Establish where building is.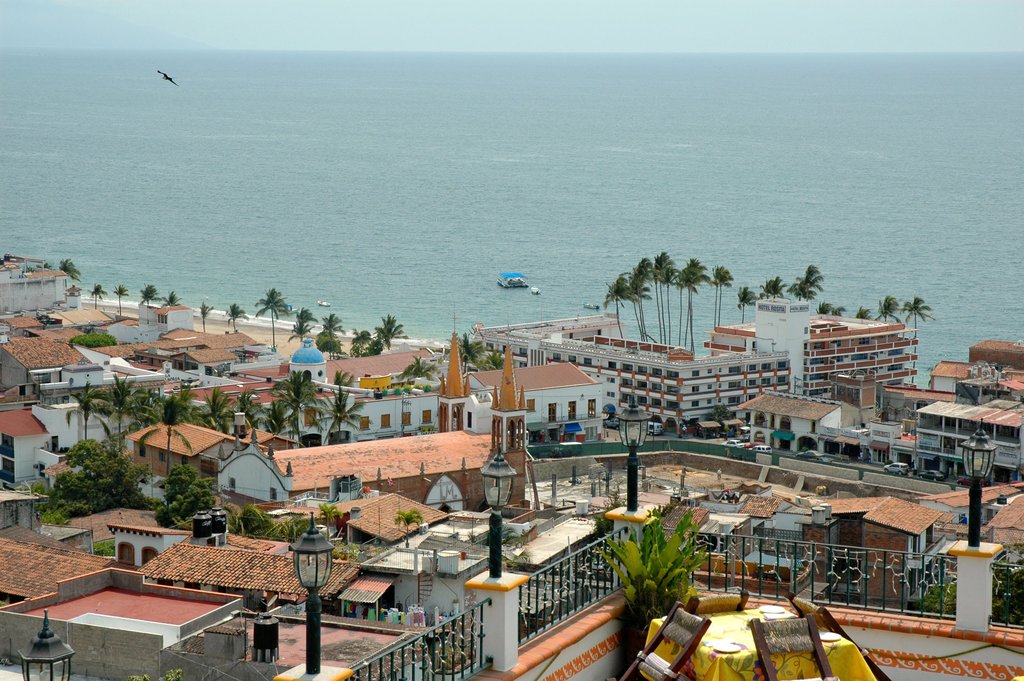
Established at 1, 569, 245, 680.
